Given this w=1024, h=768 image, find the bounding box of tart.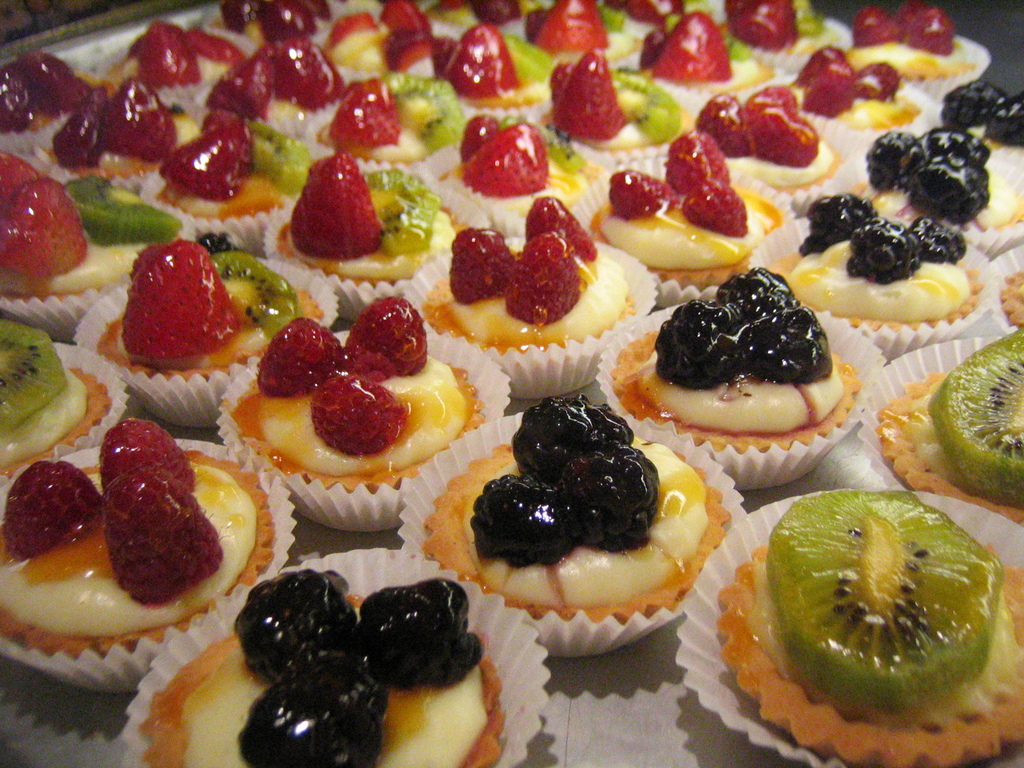
BBox(401, 393, 748, 651).
